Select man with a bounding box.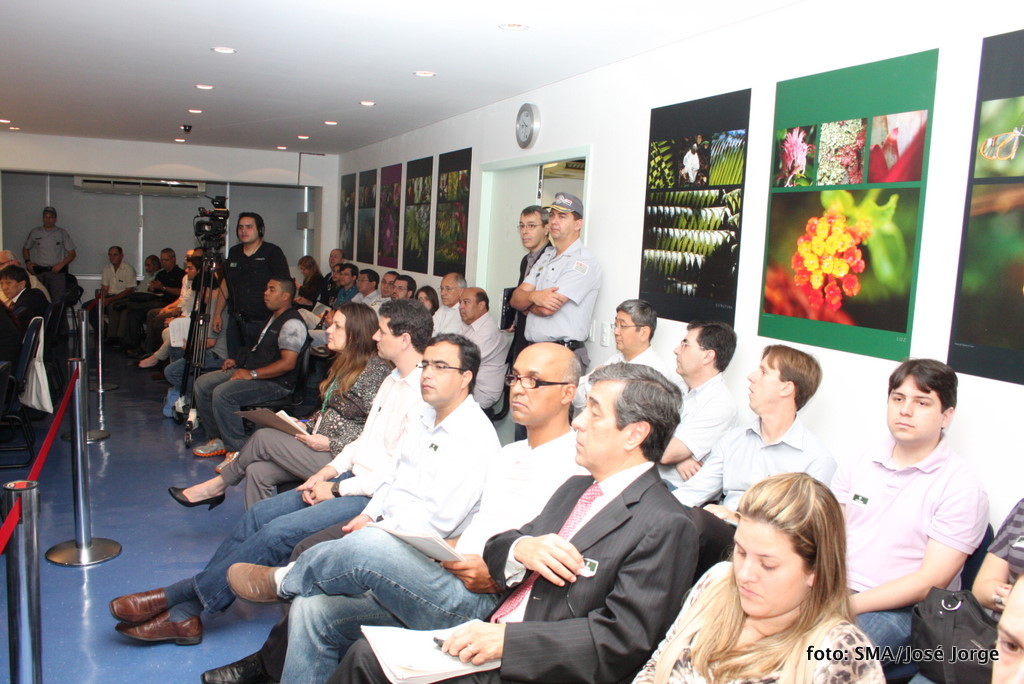
select_region(348, 267, 376, 320).
